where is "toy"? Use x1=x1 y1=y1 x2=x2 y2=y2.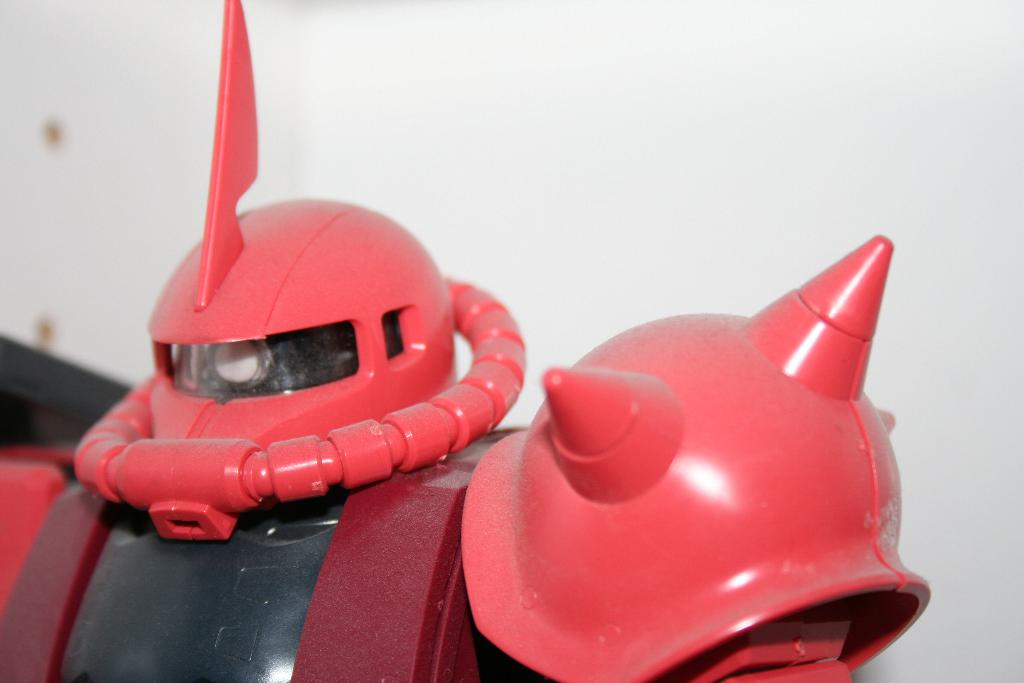
x1=0 y1=0 x2=530 y2=682.
